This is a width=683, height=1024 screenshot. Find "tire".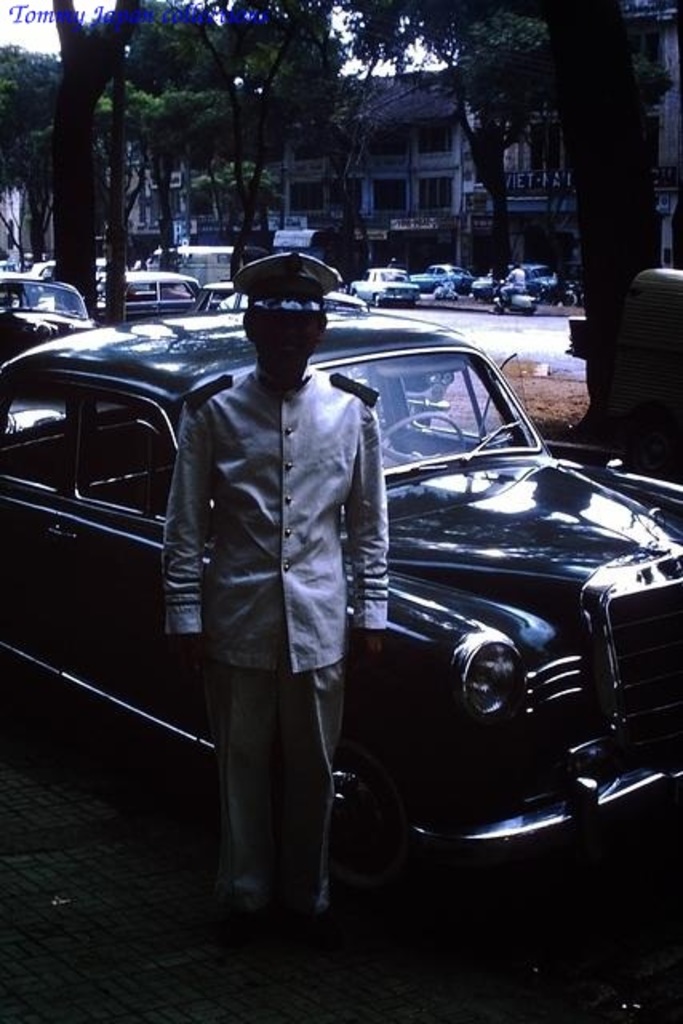
Bounding box: Rect(486, 302, 499, 310).
